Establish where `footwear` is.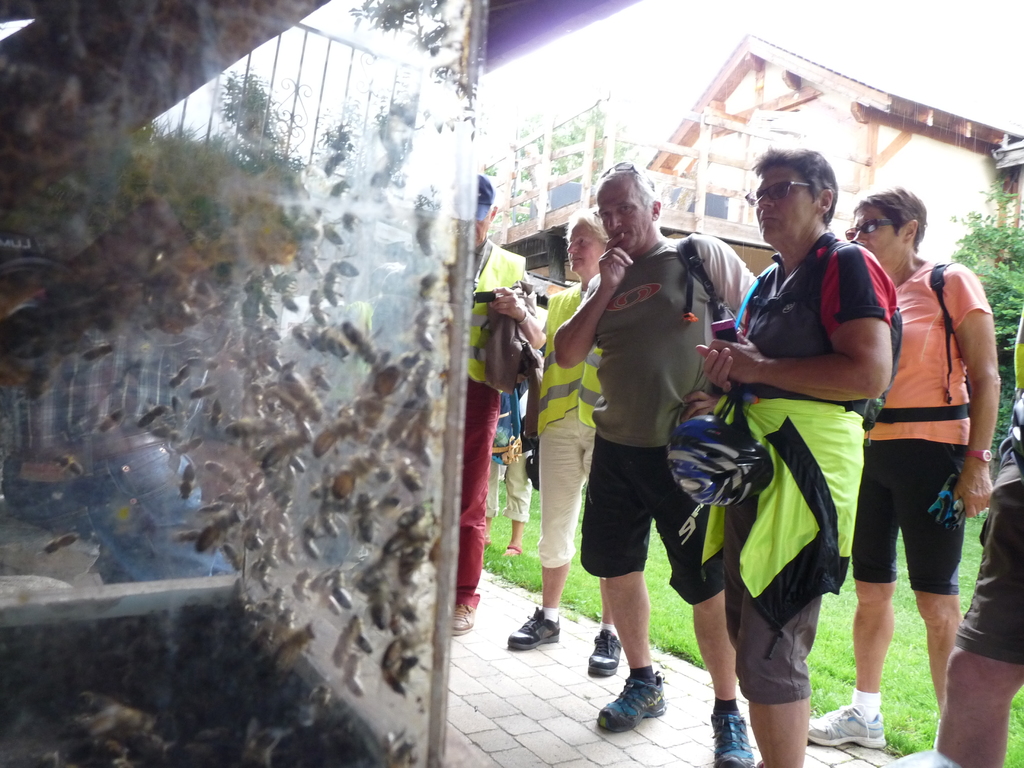
Established at [left=584, top=623, right=626, bottom=678].
